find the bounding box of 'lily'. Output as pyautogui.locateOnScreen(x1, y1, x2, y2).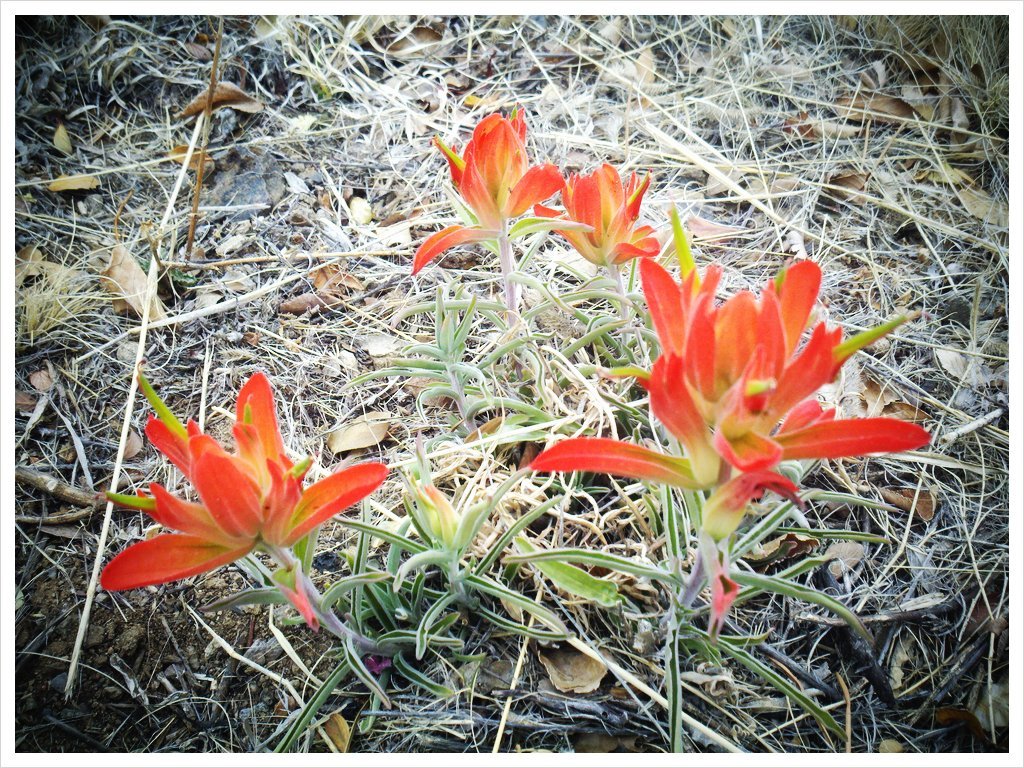
pyautogui.locateOnScreen(530, 202, 936, 620).
